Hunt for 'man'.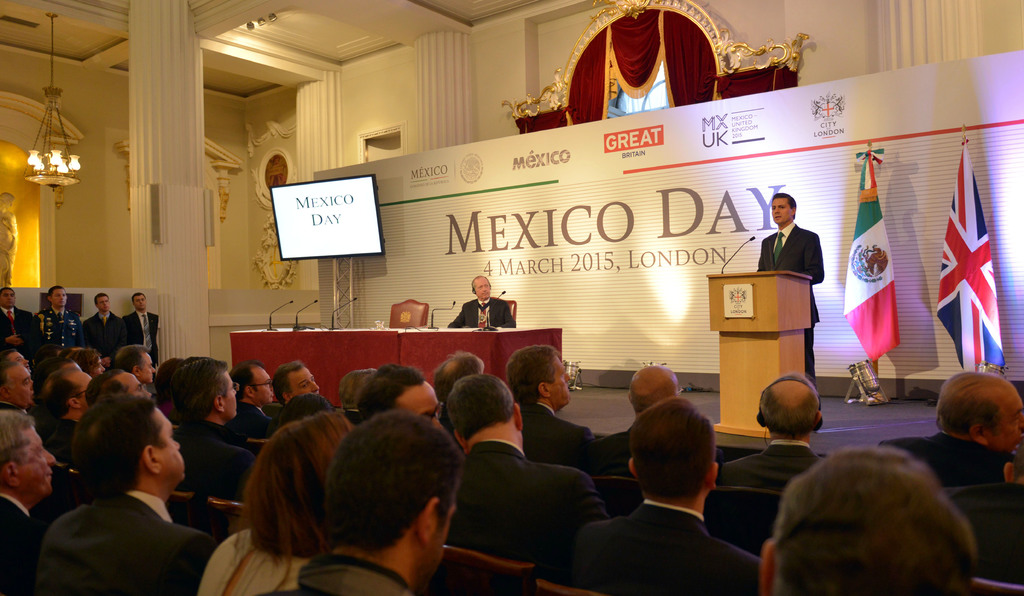
Hunted down at <box>0,408,60,595</box>.
